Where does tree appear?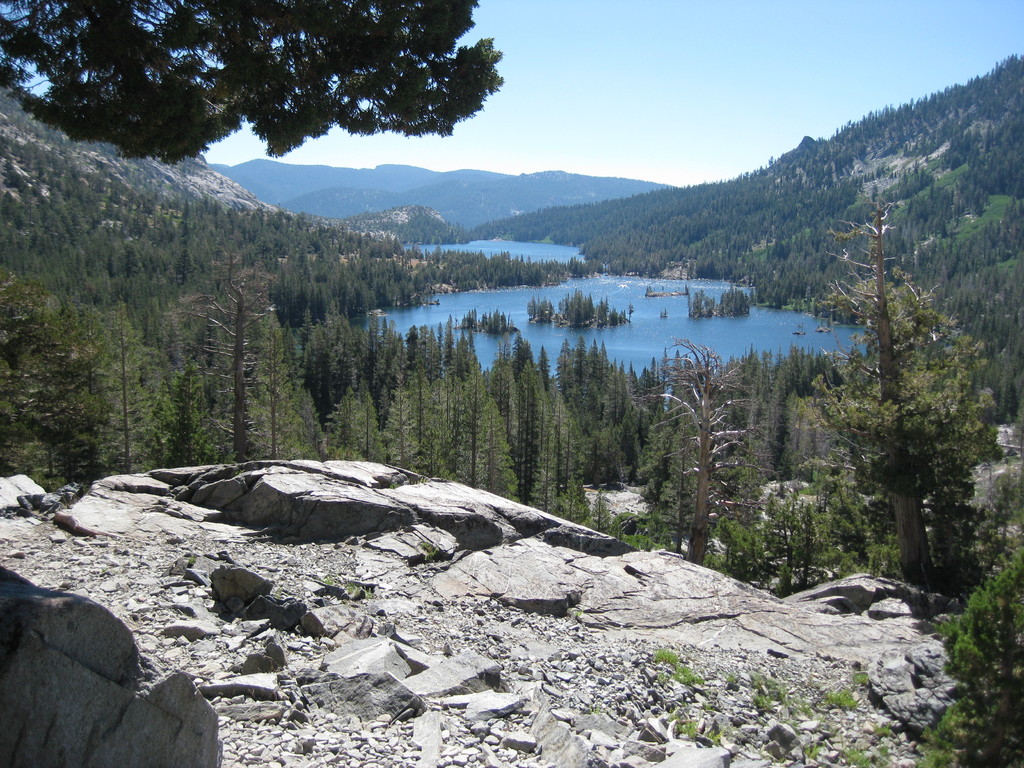
Appears at BBox(0, 0, 510, 164).
